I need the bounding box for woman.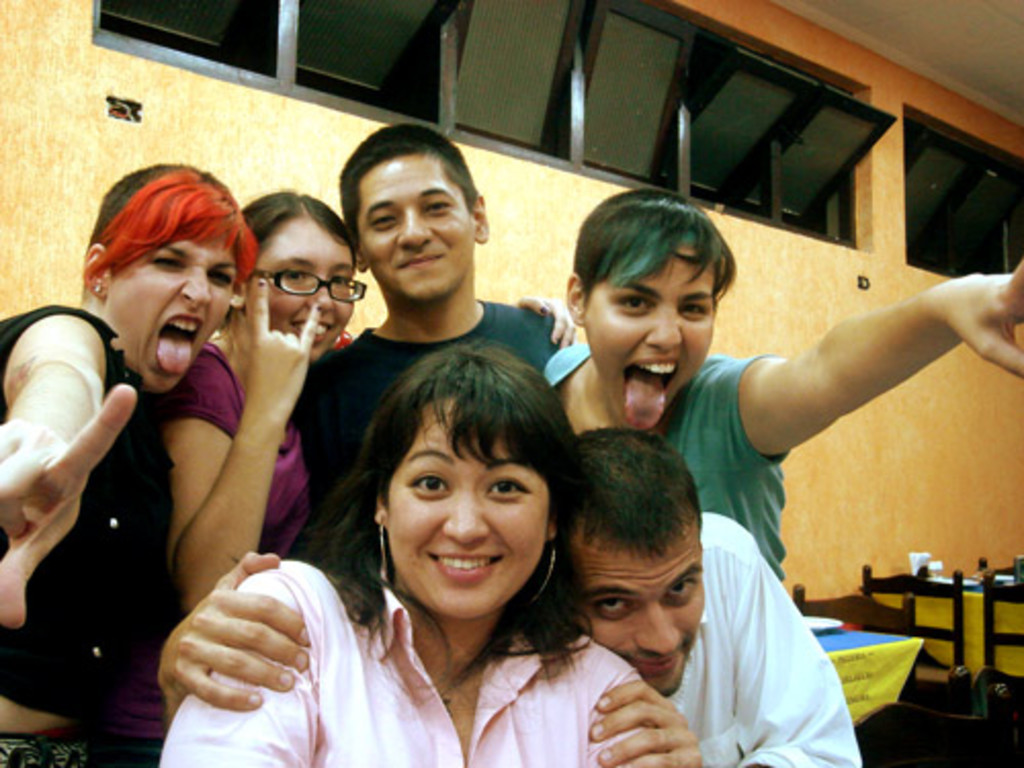
Here it is: crop(0, 160, 258, 766).
